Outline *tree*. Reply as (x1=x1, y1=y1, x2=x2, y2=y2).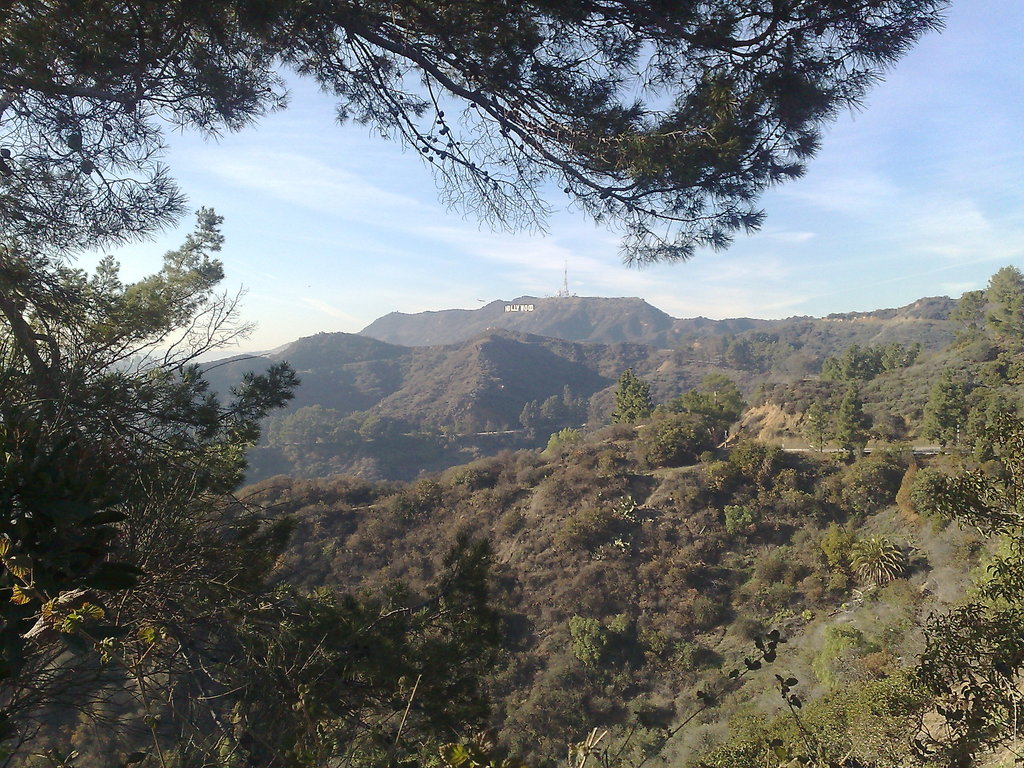
(x1=832, y1=387, x2=881, y2=453).
